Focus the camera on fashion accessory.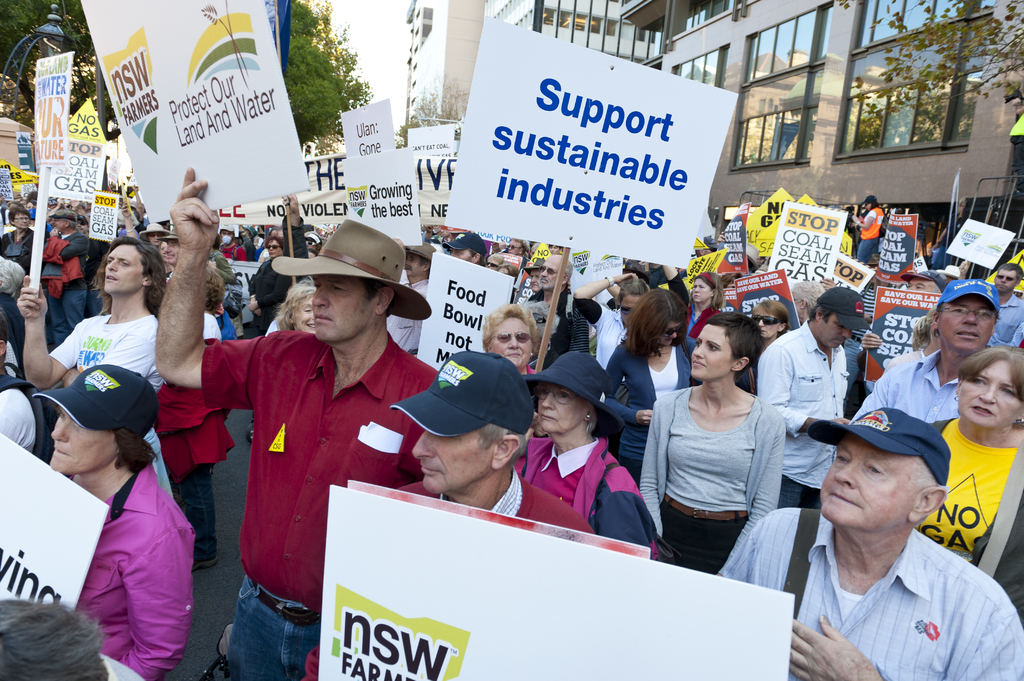
Focus region: locate(662, 324, 682, 340).
